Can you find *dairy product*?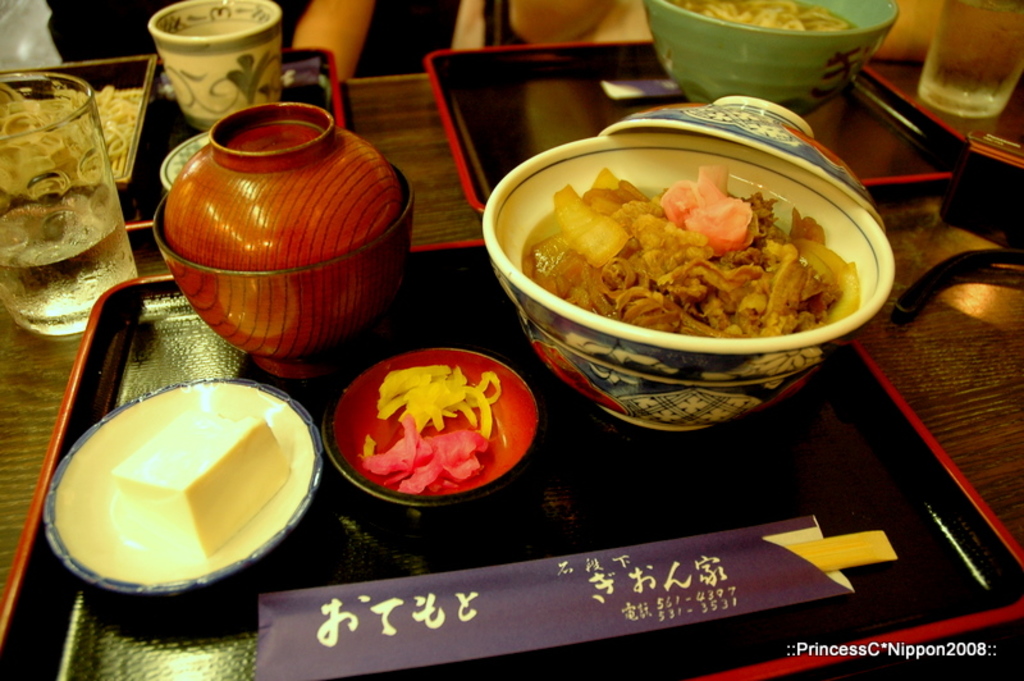
Yes, bounding box: crop(108, 410, 292, 561).
